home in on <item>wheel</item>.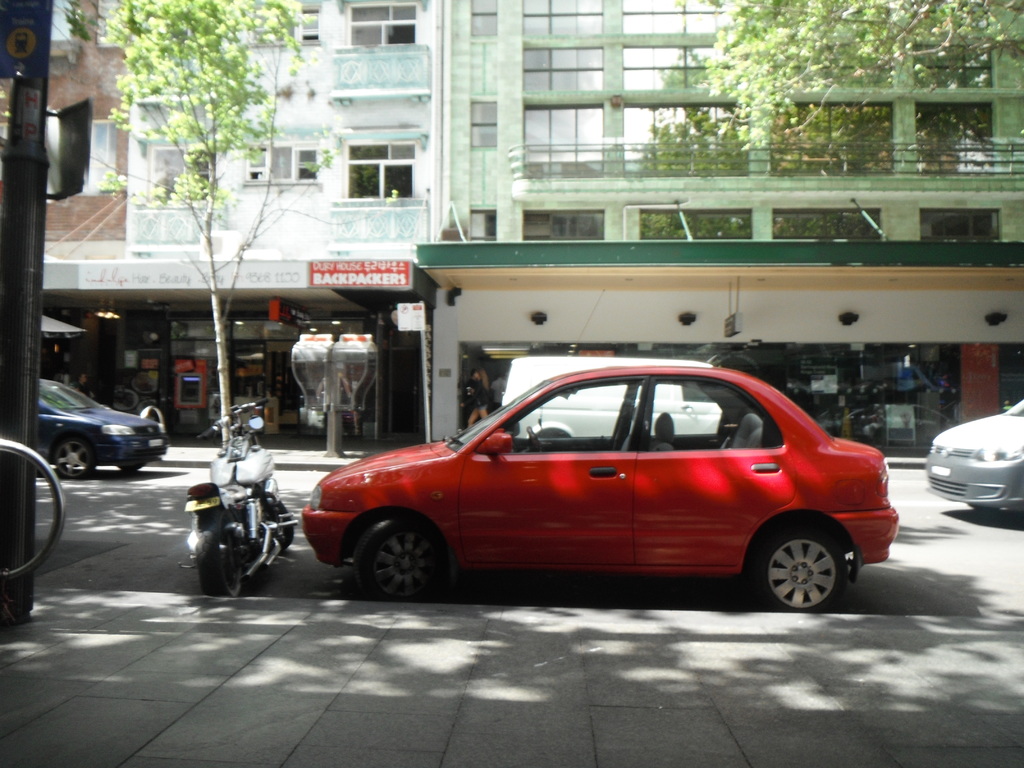
Homed in at 120:466:143:474.
